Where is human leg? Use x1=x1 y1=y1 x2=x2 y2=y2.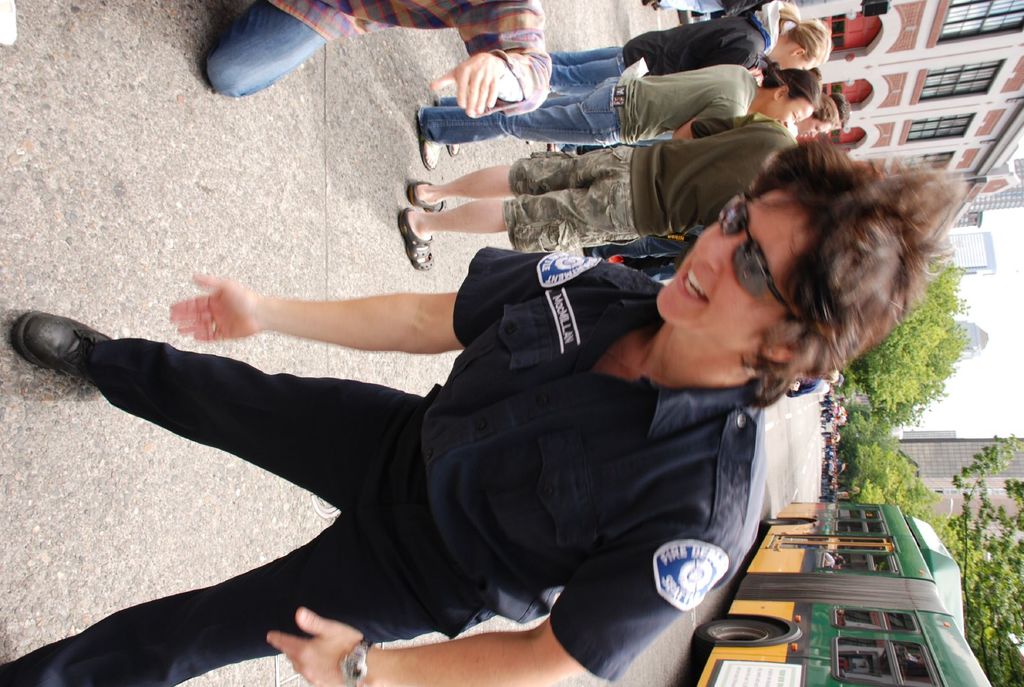
x1=415 y1=78 x2=613 y2=178.
